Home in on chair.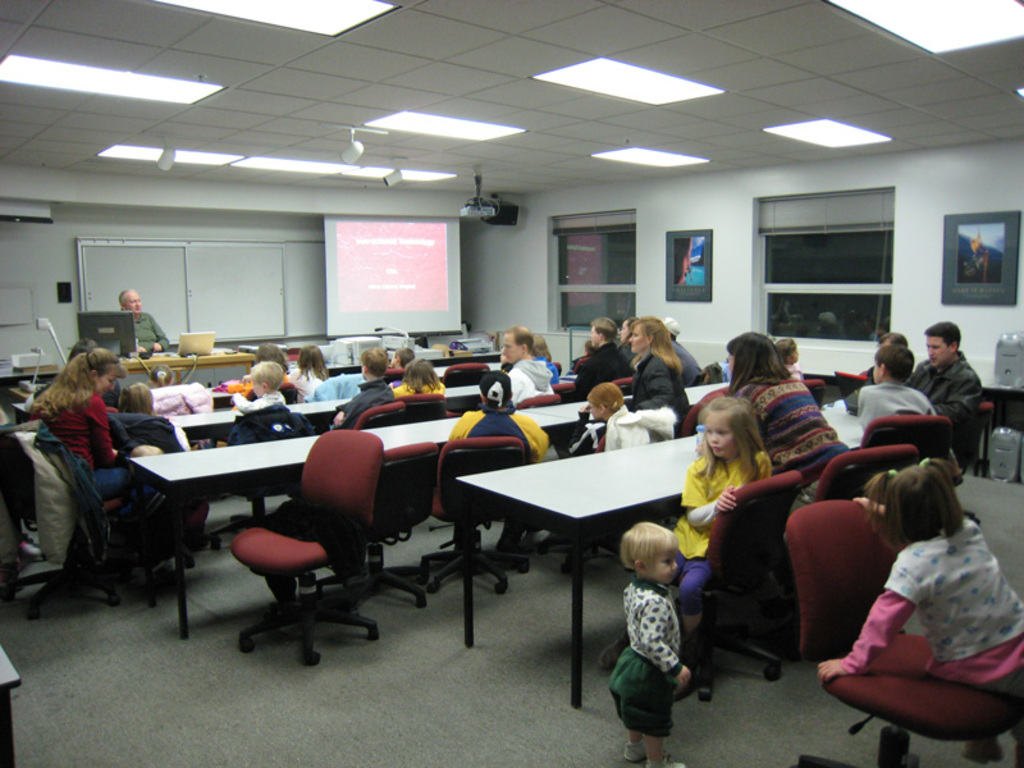
Homed in at [444, 362, 494, 416].
